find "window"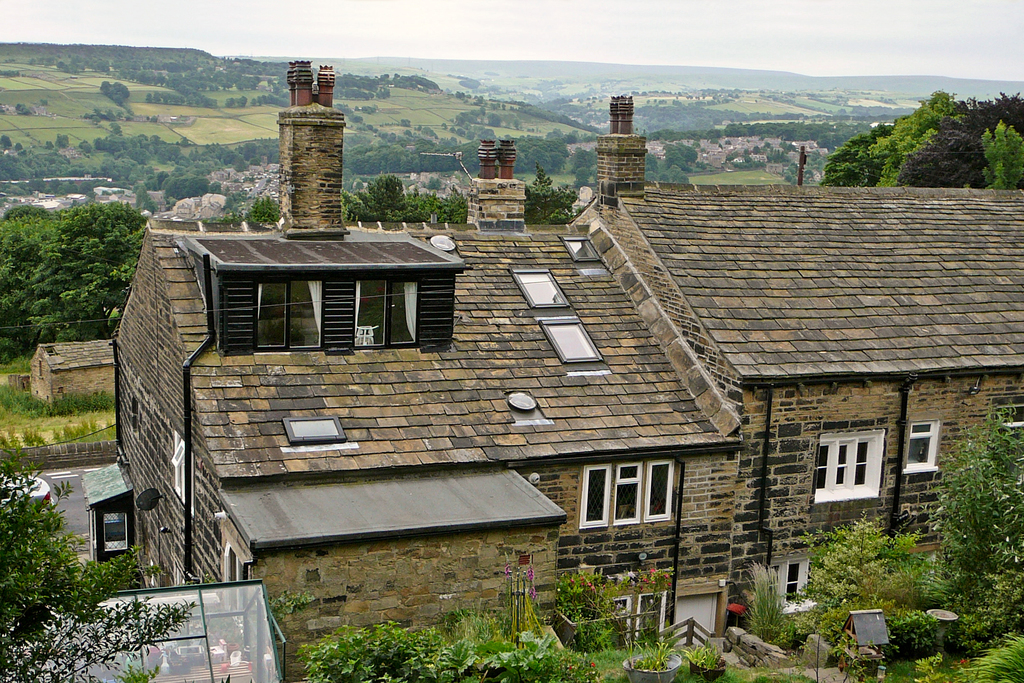
BBox(639, 588, 666, 646)
